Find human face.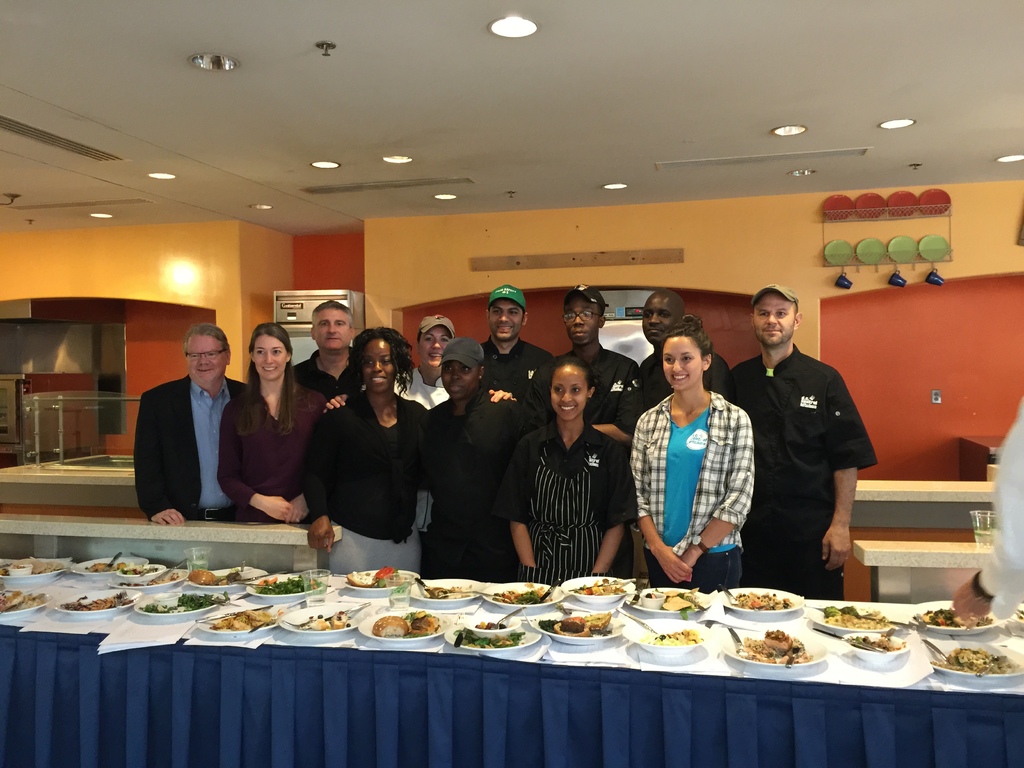
[left=252, top=331, right=281, bottom=378].
